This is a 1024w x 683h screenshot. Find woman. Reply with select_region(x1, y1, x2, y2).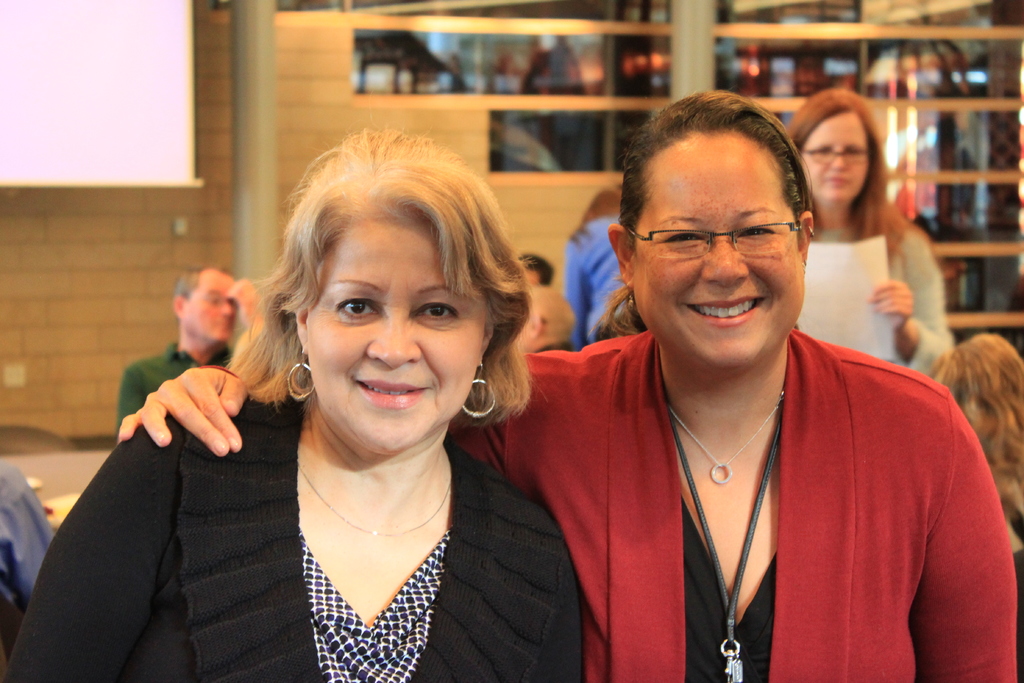
select_region(926, 333, 1023, 675).
